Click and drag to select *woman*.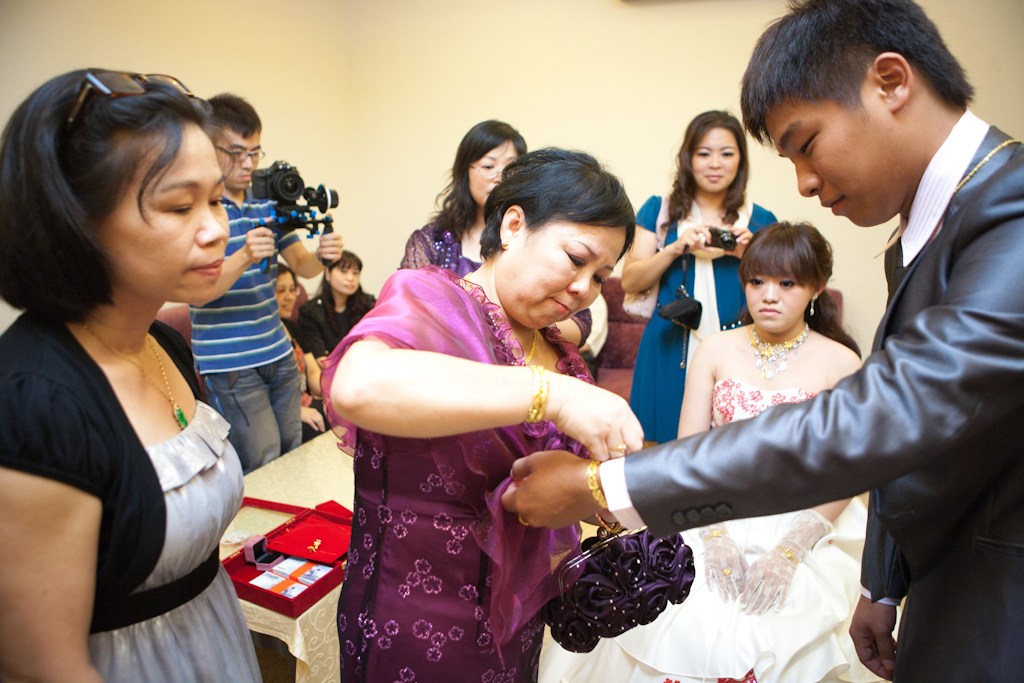
Selection: <bbox>275, 268, 323, 430</bbox>.
